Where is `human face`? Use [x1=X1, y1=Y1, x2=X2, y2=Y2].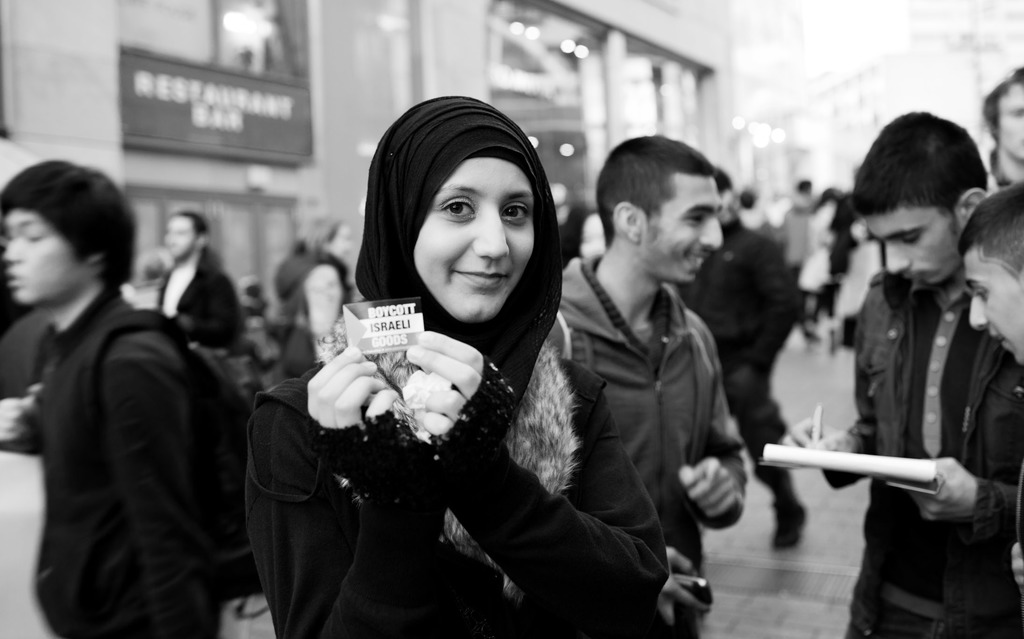
[x1=994, y1=78, x2=1023, y2=158].
